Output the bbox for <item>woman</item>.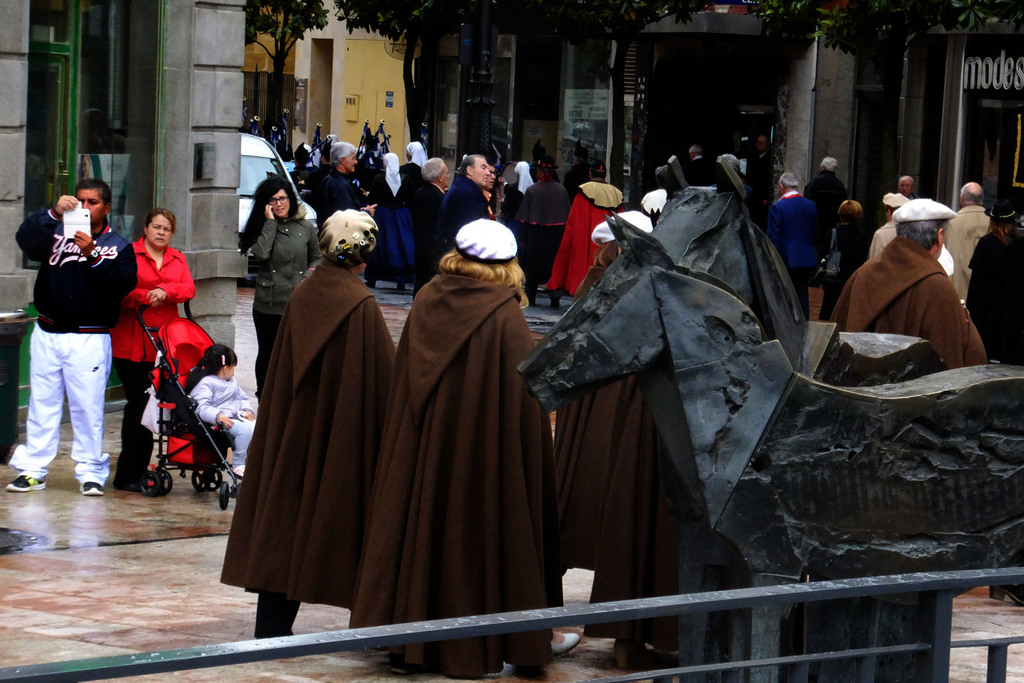
<region>108, 215, 197, 494</region>.
